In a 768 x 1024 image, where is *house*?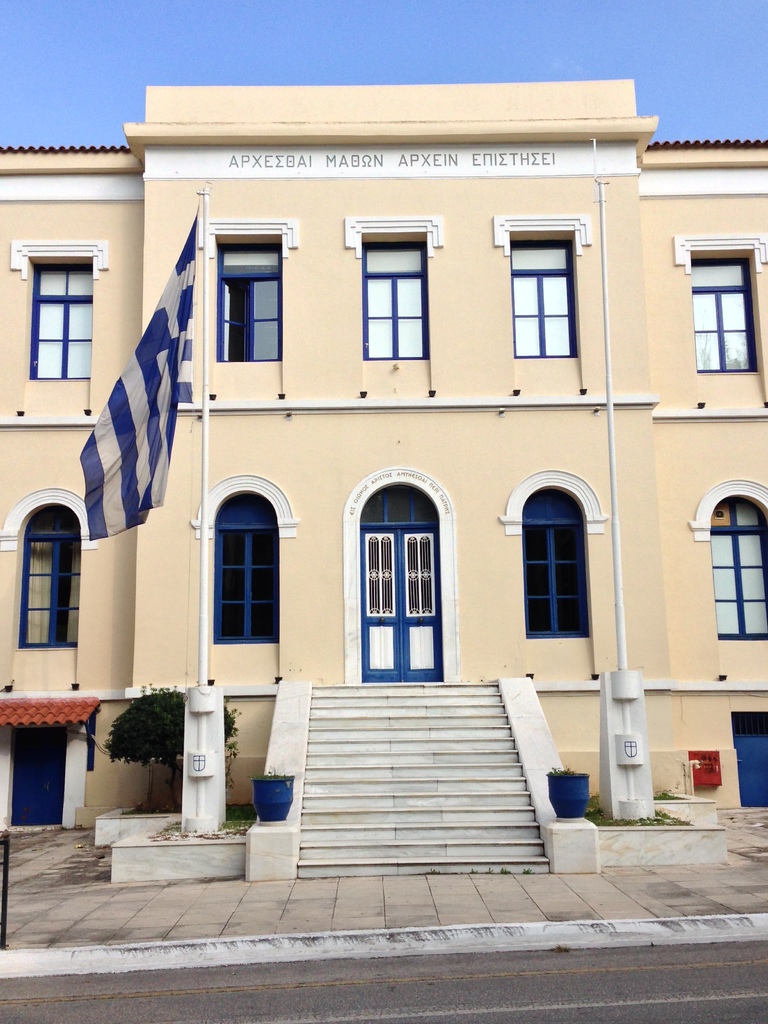
0:85:767:810.
